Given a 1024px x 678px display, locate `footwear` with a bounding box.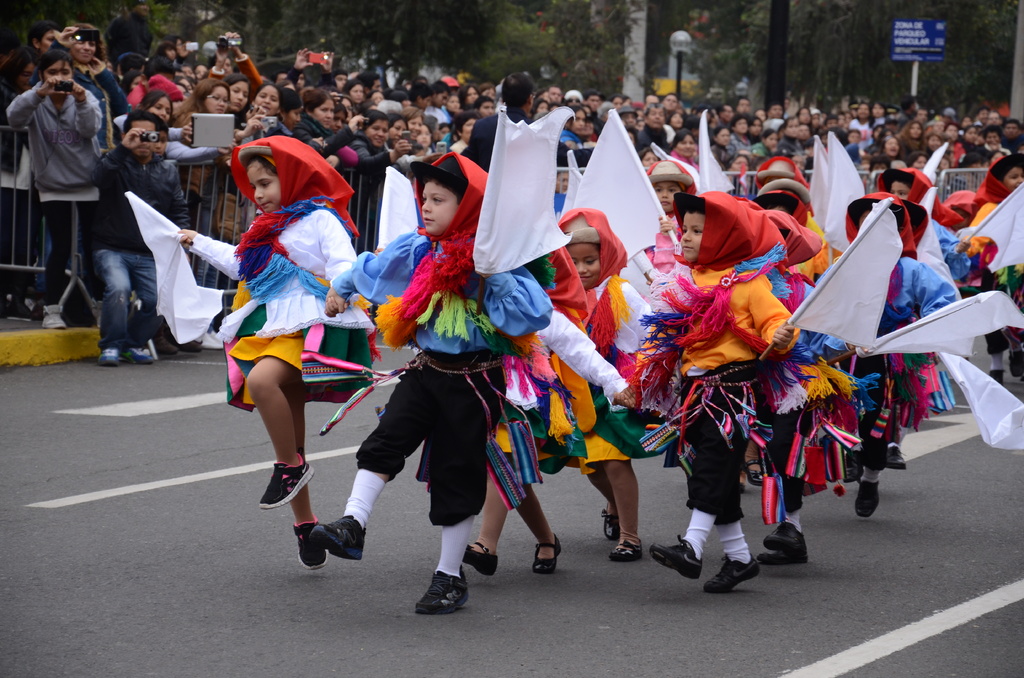
Located: bbox=[463, 542, 499, 577].
